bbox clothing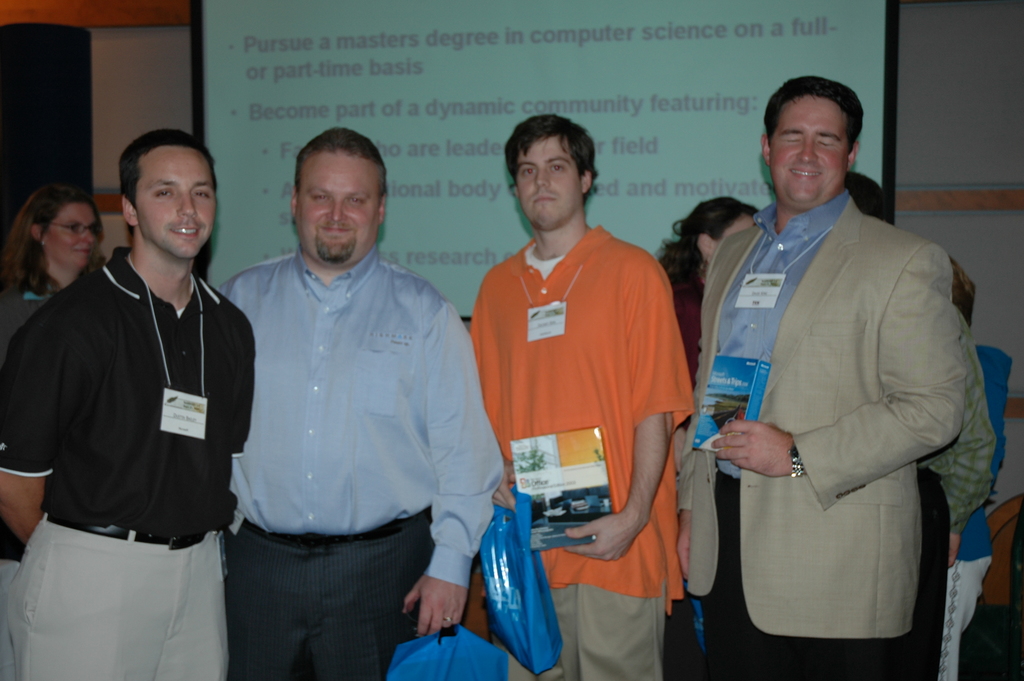
x1=694, y1=158, x2=975, y2=671
